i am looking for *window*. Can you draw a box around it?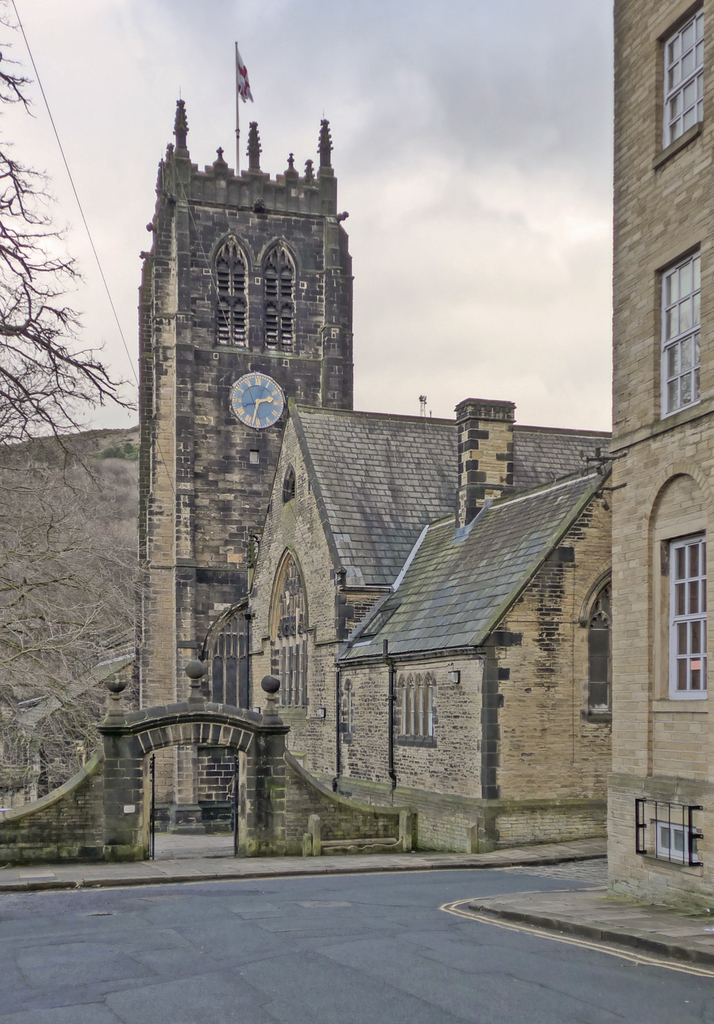
Sure, the bounding box is BBox(662, 0, 712, 129).
